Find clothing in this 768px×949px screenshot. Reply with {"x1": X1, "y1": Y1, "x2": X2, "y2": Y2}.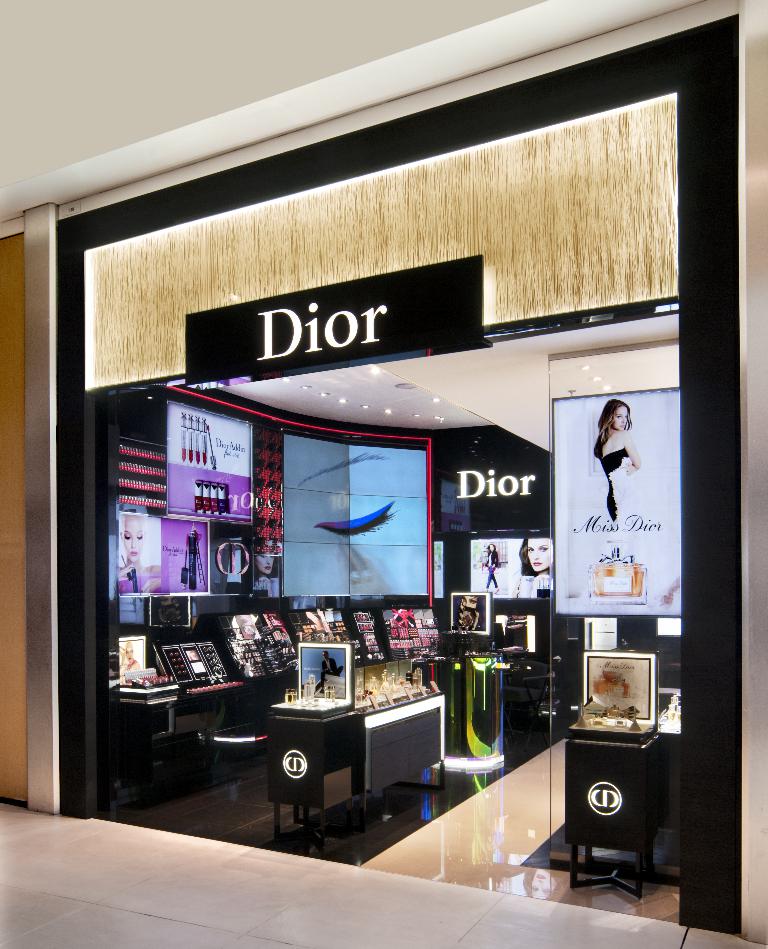
{"x1": 125, "y1": 660, "x2": 139, "y2": 668}.
